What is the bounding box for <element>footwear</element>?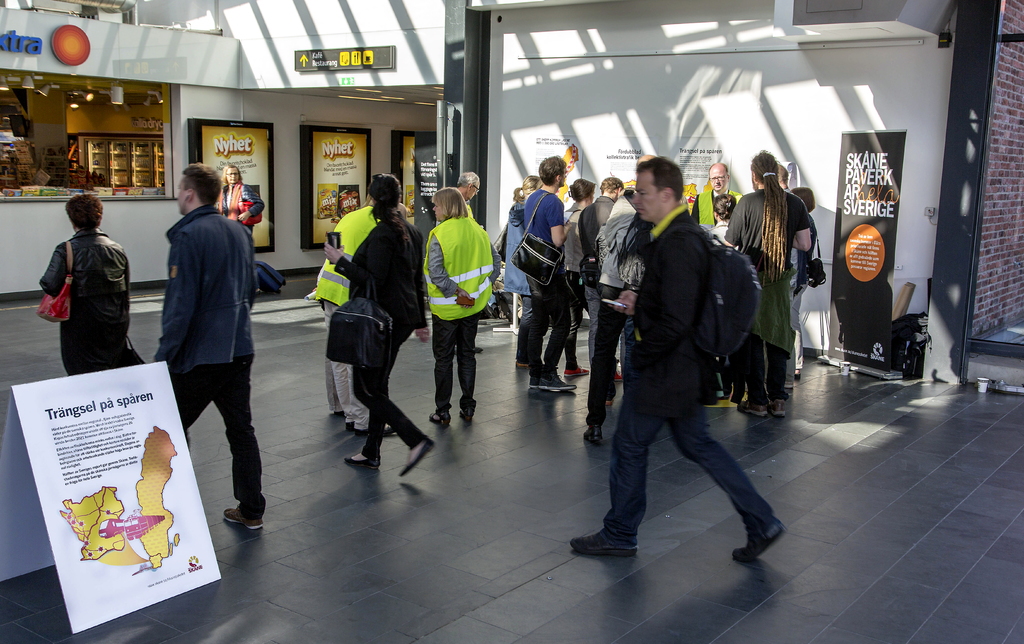
box=[571, 533, 638, 558].
